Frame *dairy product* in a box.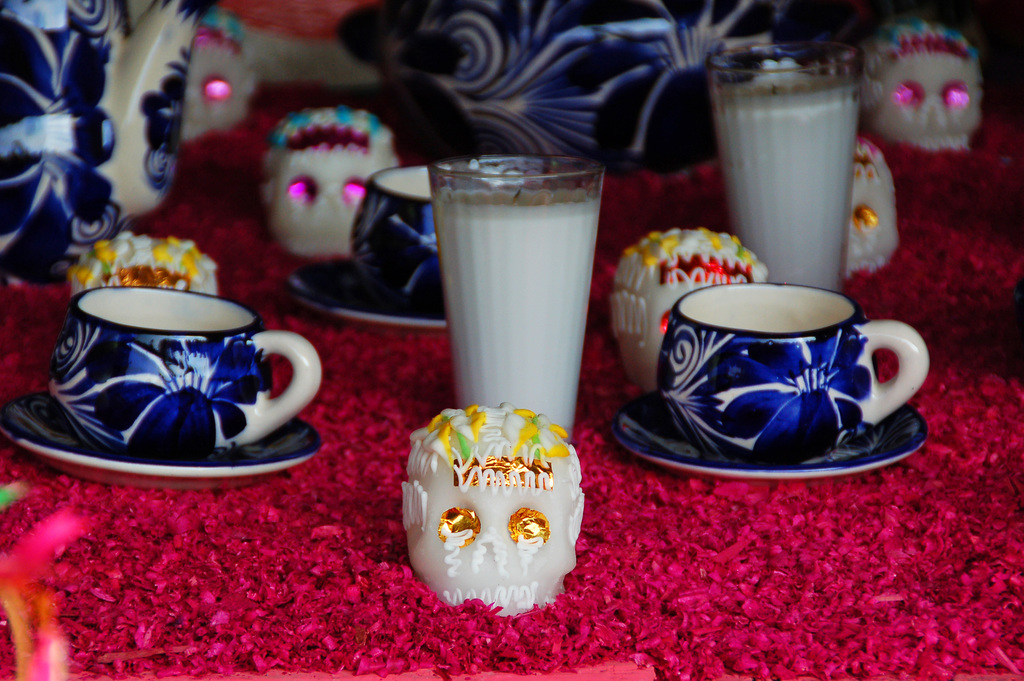
(x1=397, y1=401, x2=589, y2=607).
